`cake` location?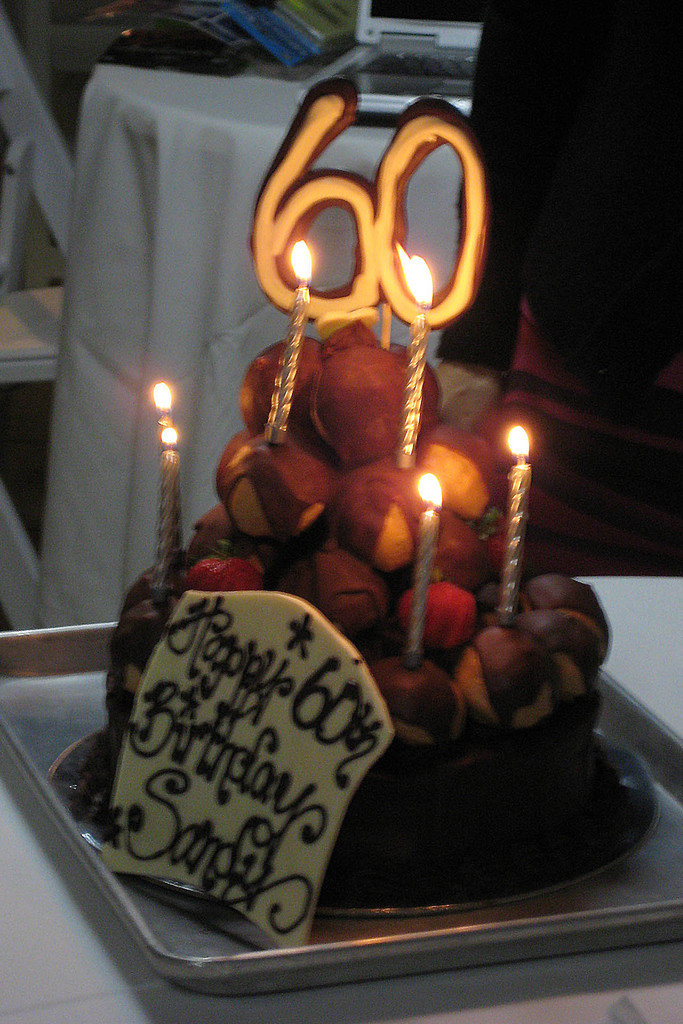
(x1=104, y1=316, x2=611, y2=889)
